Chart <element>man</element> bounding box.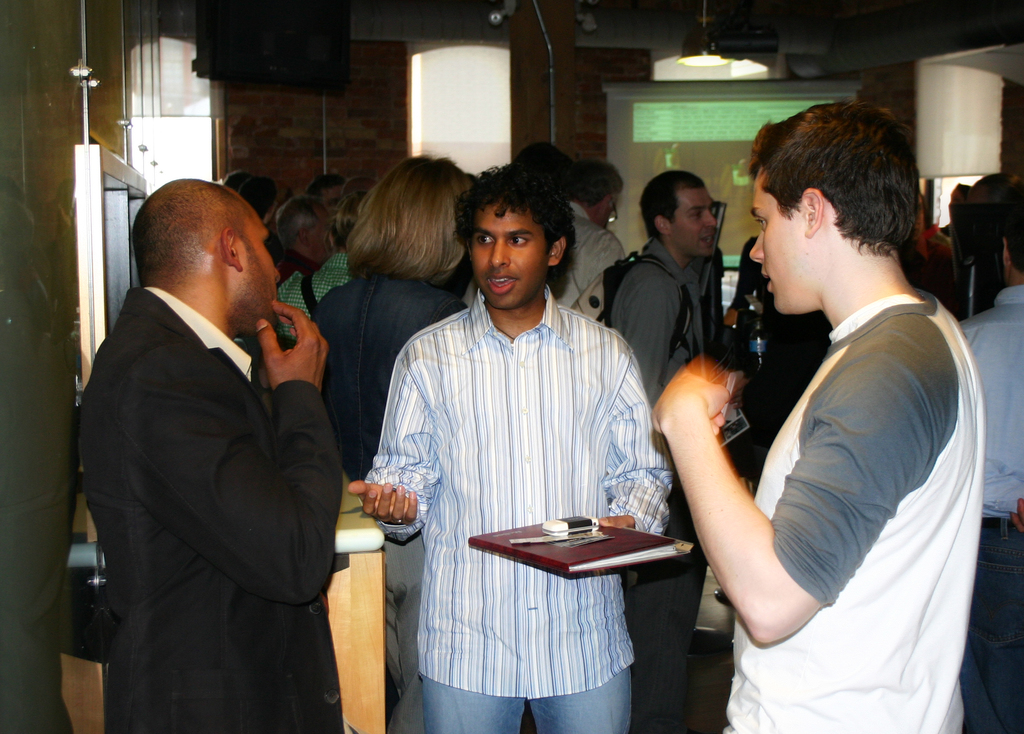
Charted: [657,95,991,733].
